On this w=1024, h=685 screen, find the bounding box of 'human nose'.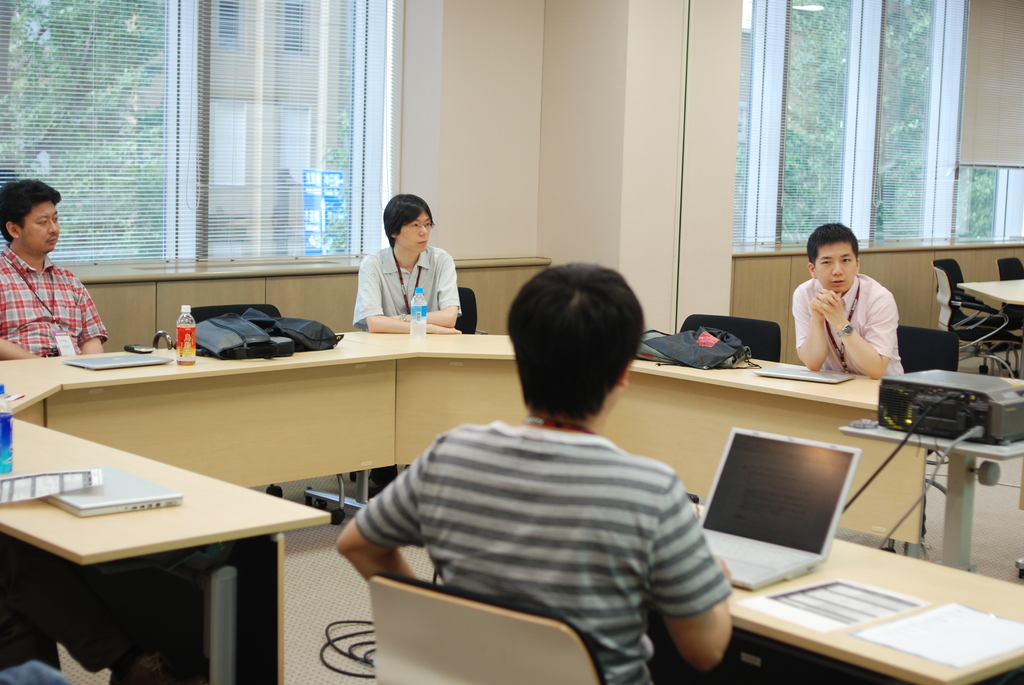
Bounding box: [x1=420, y1=226, x2=426, y2=233].
